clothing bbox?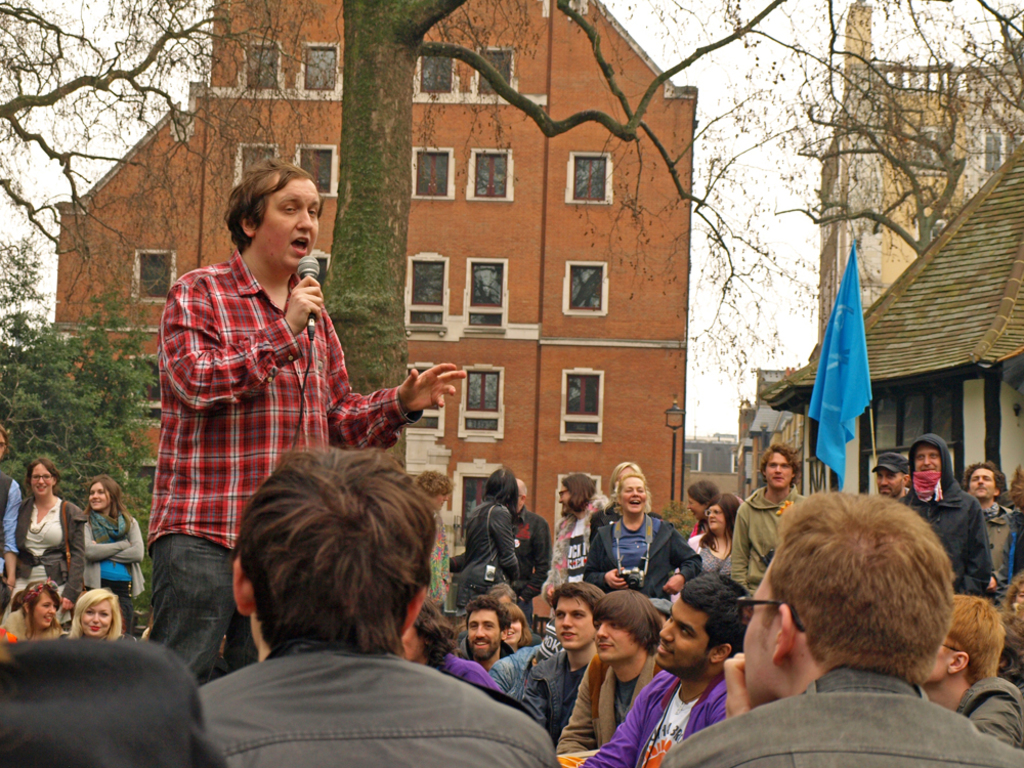
[x1=897, y1=485, x2=992, y2=580]
